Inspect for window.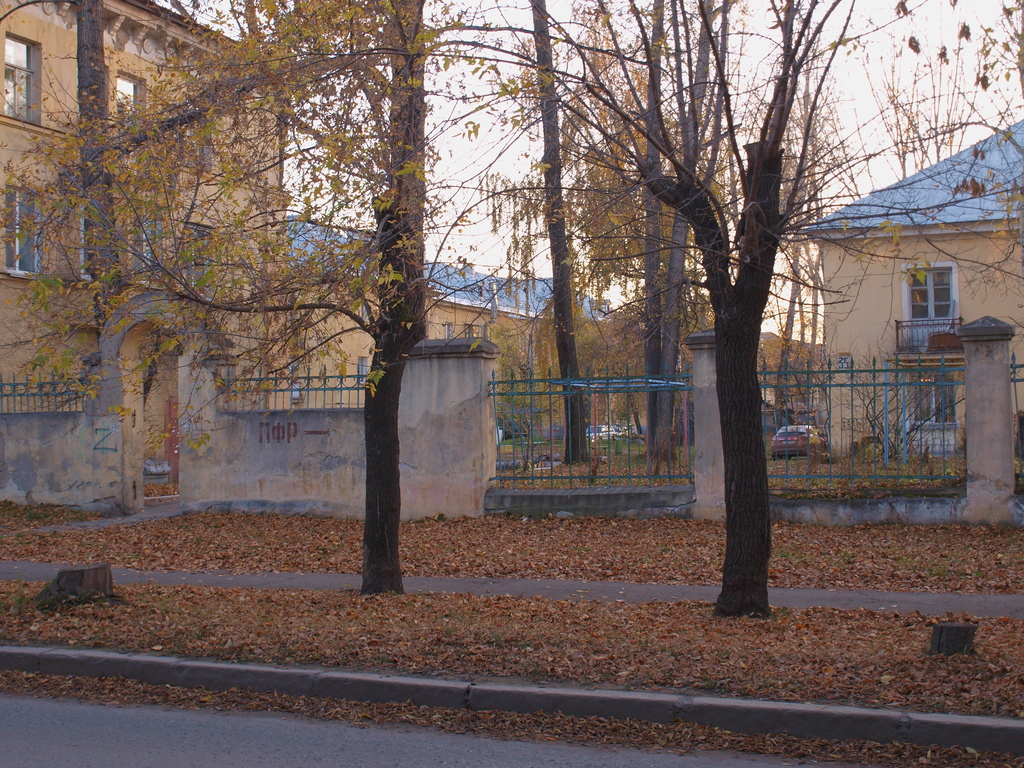
Inspection: {"x1": 1, "y1": 188, "x2": 44, "y2": 278}.
